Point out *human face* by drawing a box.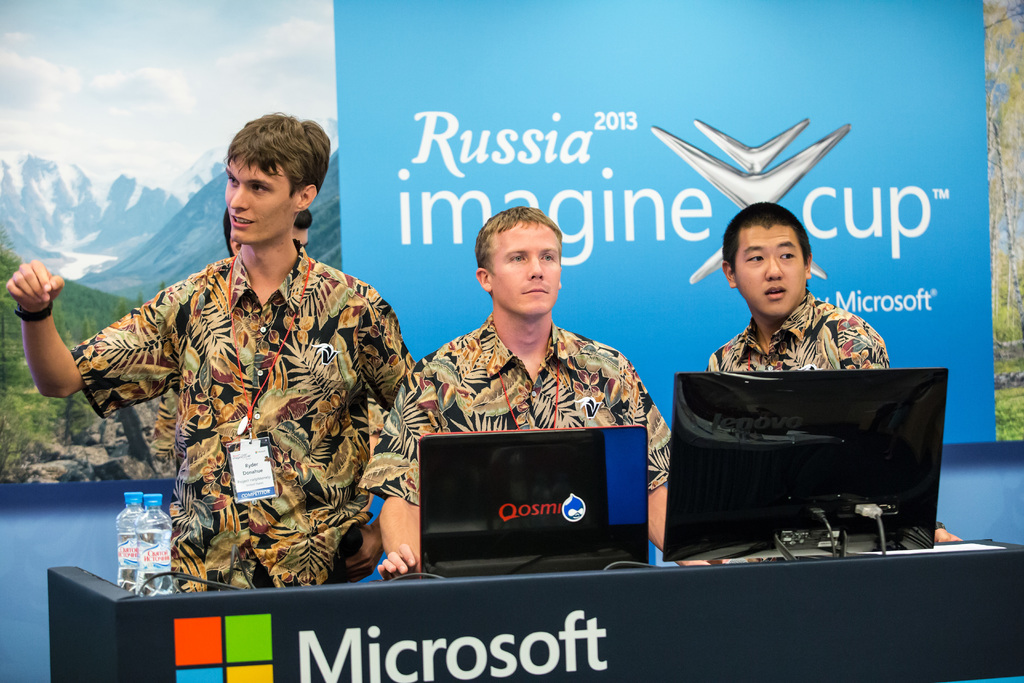
(left=735, top=225, right=803, bottom=313).
